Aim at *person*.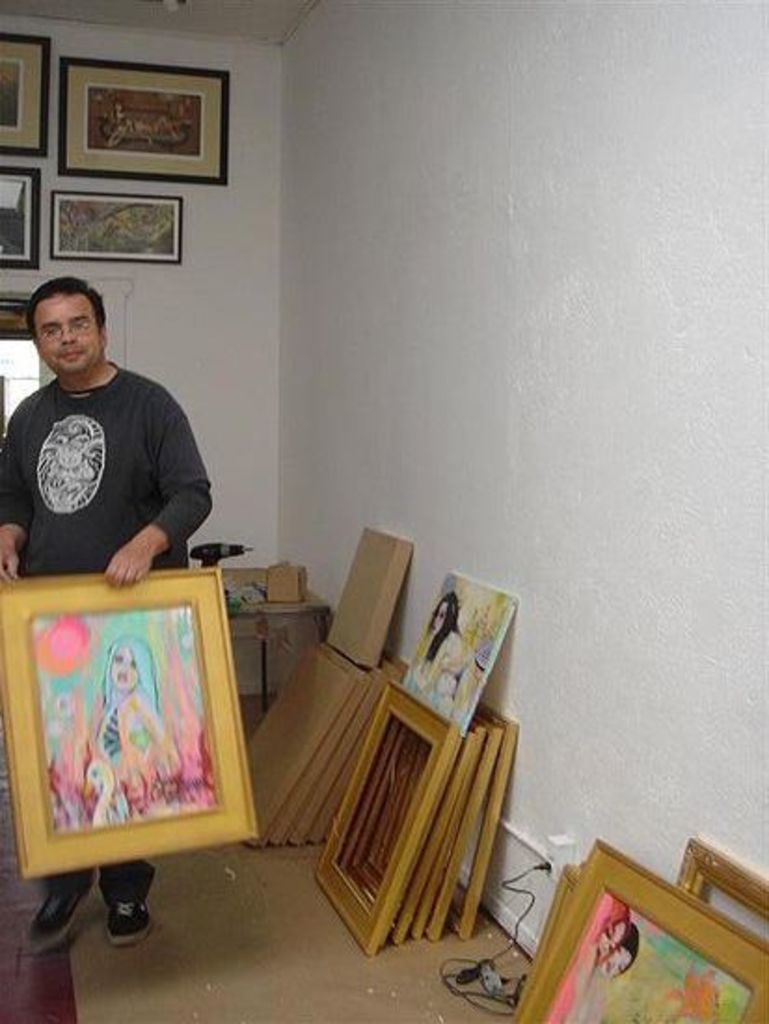
Aimed at left=0, top=274, right=223, bottom=964.
